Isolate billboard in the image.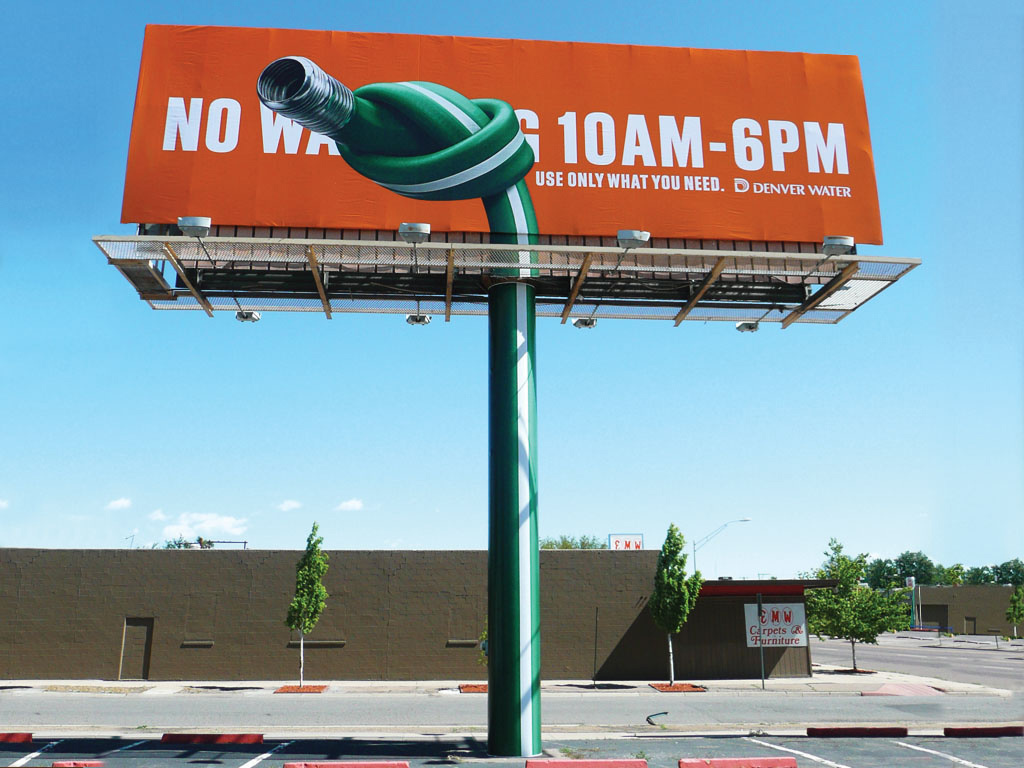
Isolated region: [122, 25, 883, 244].
